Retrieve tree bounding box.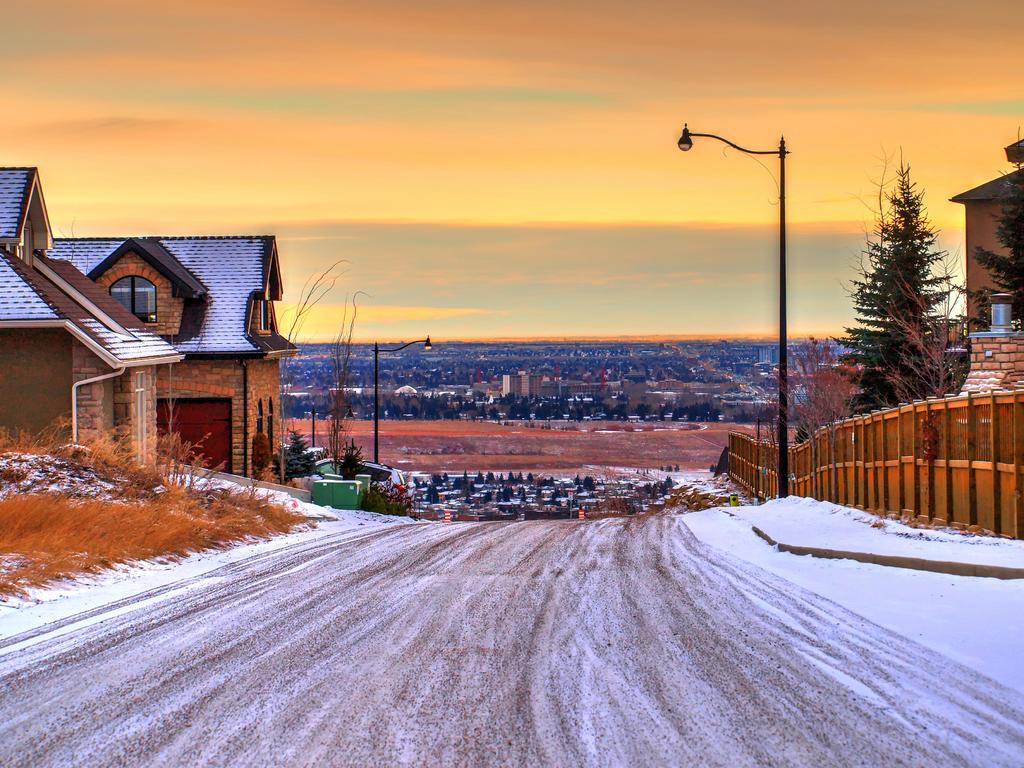
Bounding box: Rect(961, 134, 1023, 332).
